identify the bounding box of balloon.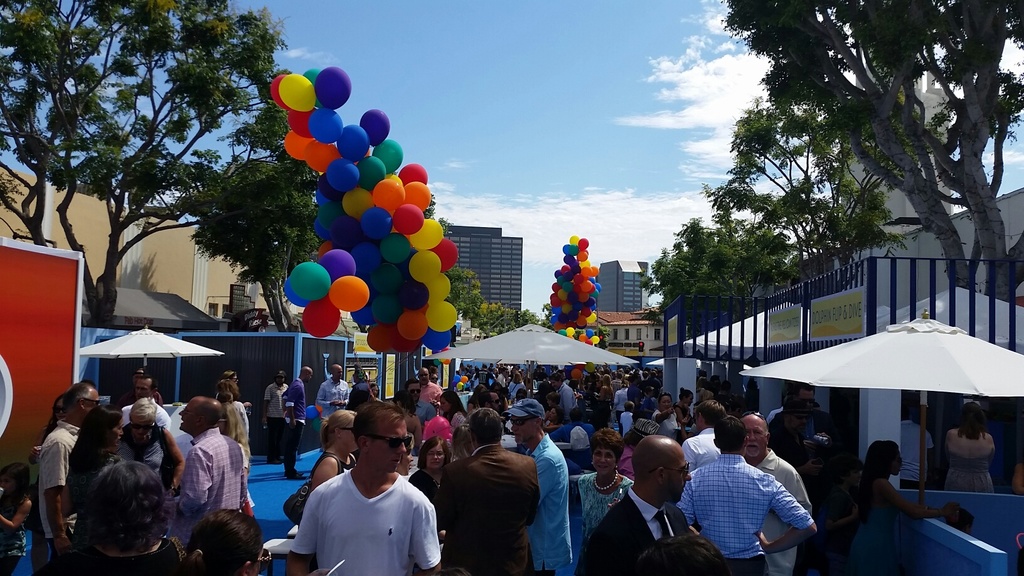
{"left": 394, "top": 279, "right": 426, "bottom": 310}.
